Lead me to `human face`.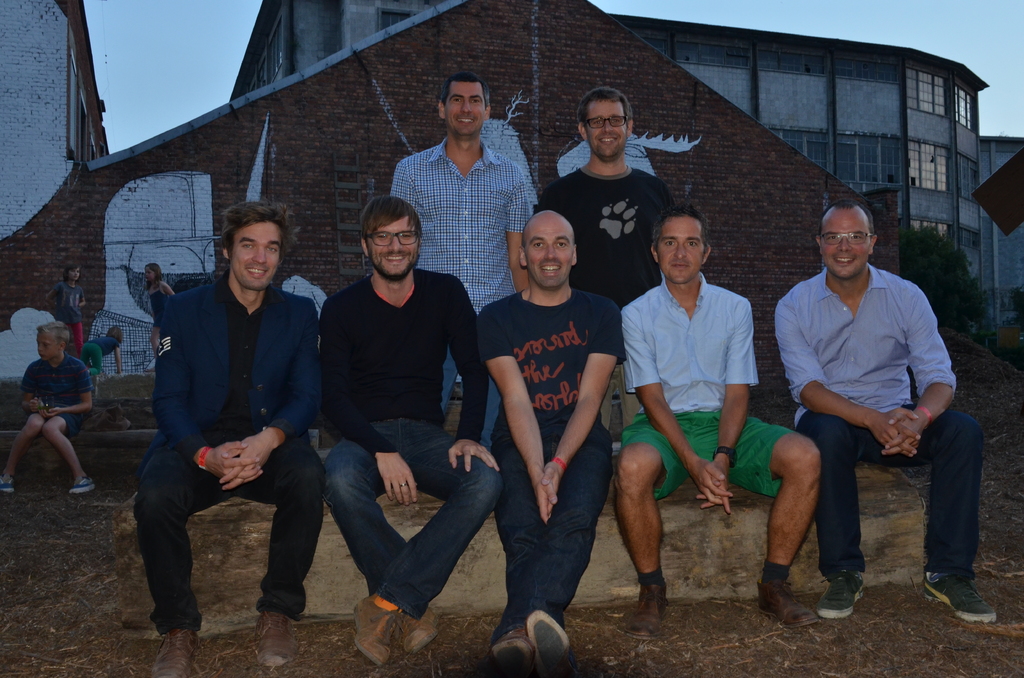
Lead to locate(583, 99, 630, 166).
